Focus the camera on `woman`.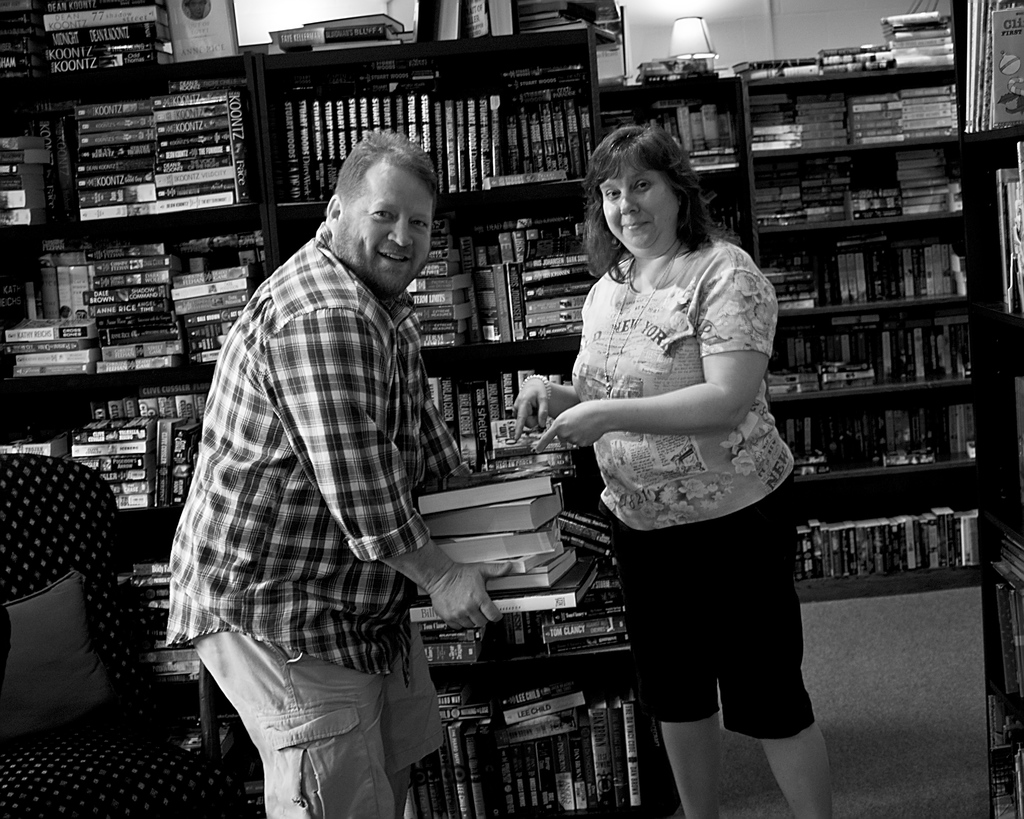
Focus region: [x1=520, y1=101, x2=799, y2=786].
